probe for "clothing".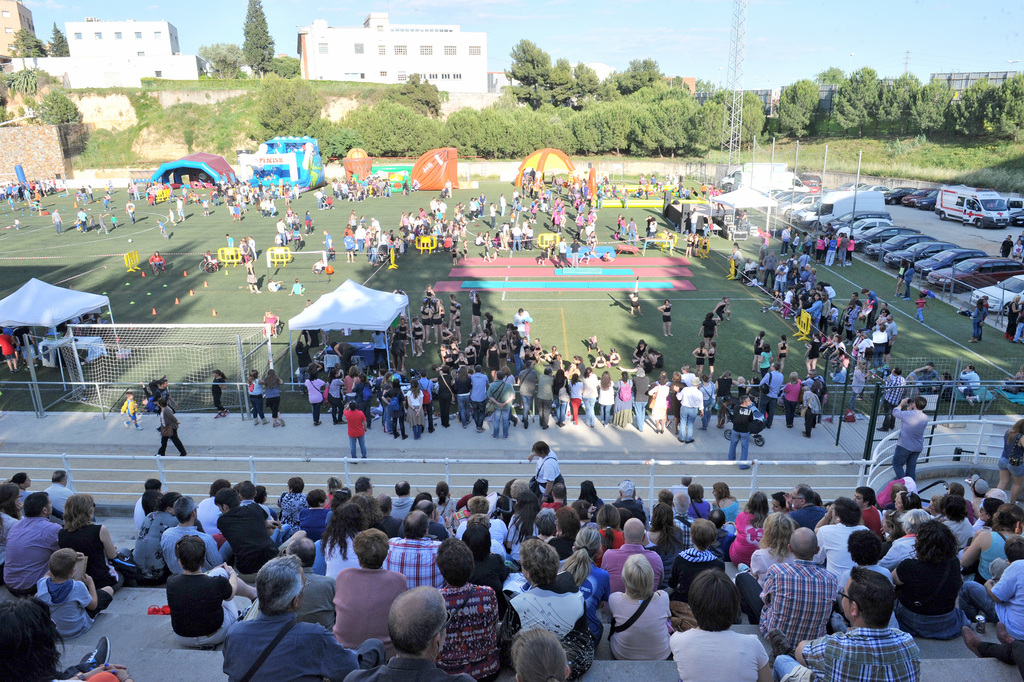
Probe result: locate(444, 181, 454, 199).
